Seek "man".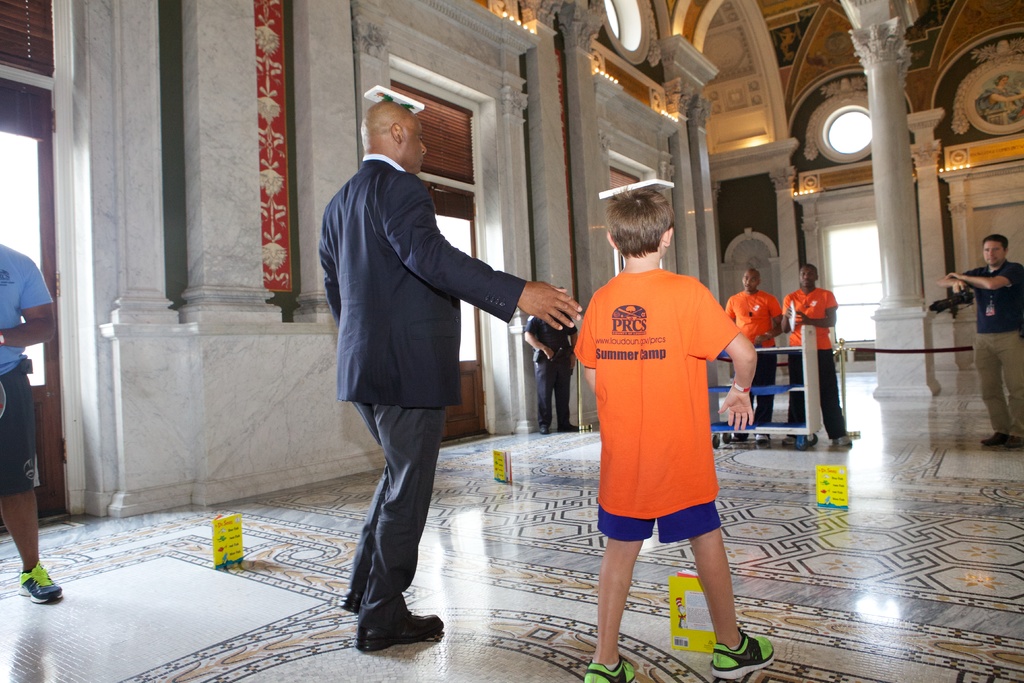
Rect(722, 264, 777, 438).
